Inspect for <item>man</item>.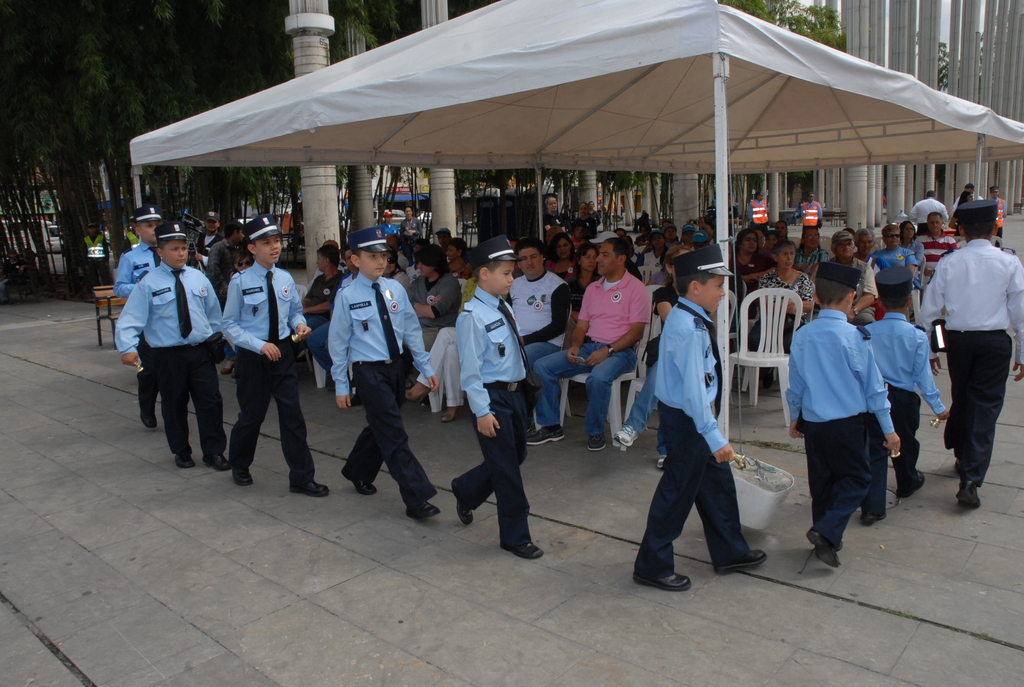
Inspection: 748, 193, 768, 228.
